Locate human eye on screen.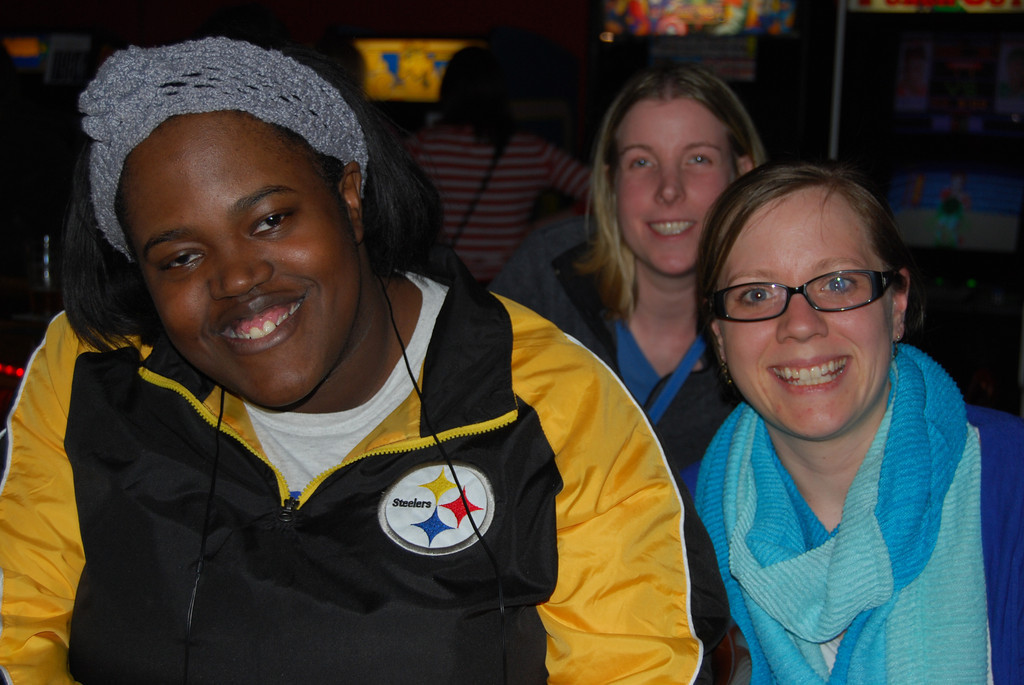
On screen at (685,151,713,168).
